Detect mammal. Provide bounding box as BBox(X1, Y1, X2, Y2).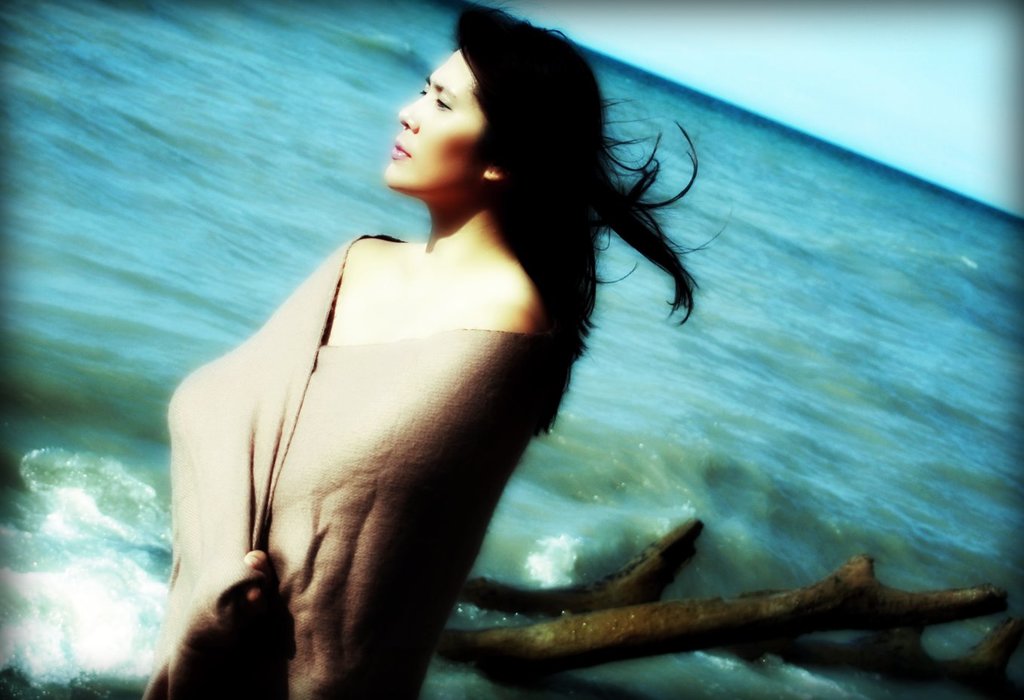
BBox(142, 5, 732, 699).
